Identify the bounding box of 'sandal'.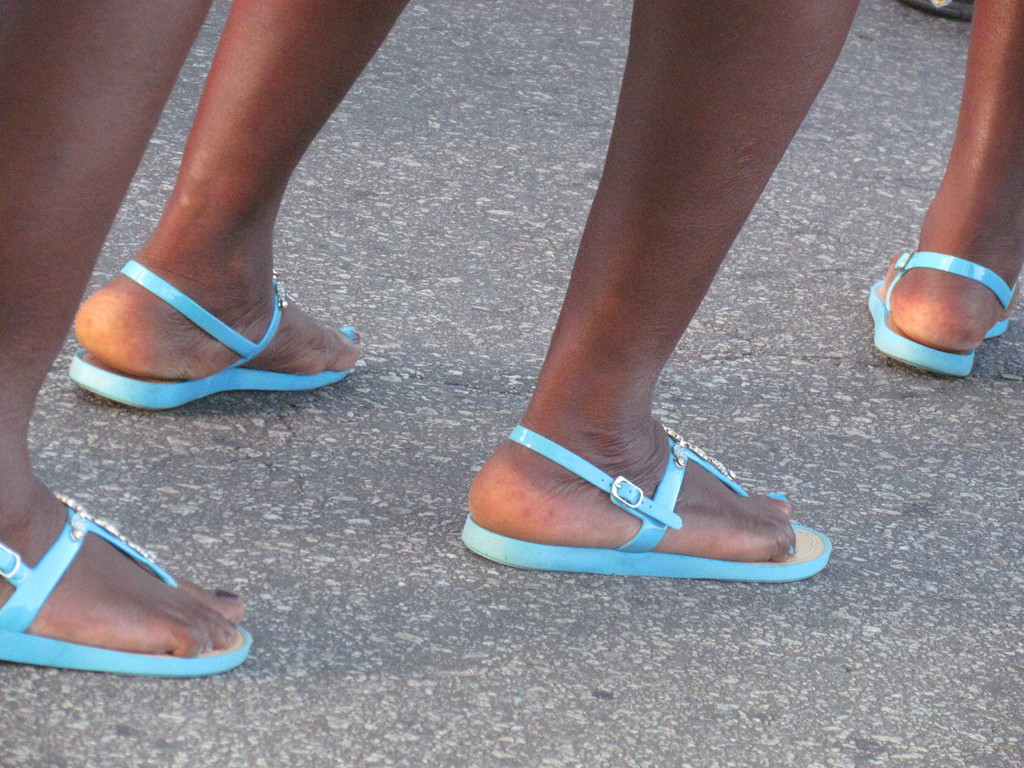
region(866, 223, 1012, 380).
